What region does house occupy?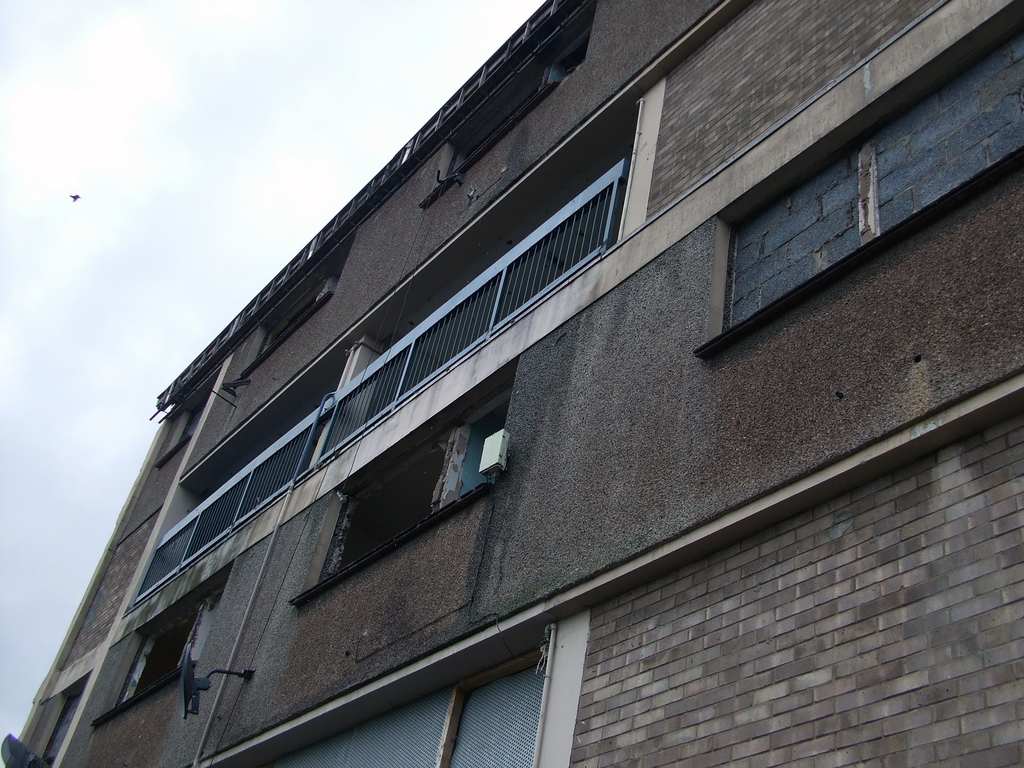
{"left": 17, "top": 0, "right": 1023, "bottom": 763}.
